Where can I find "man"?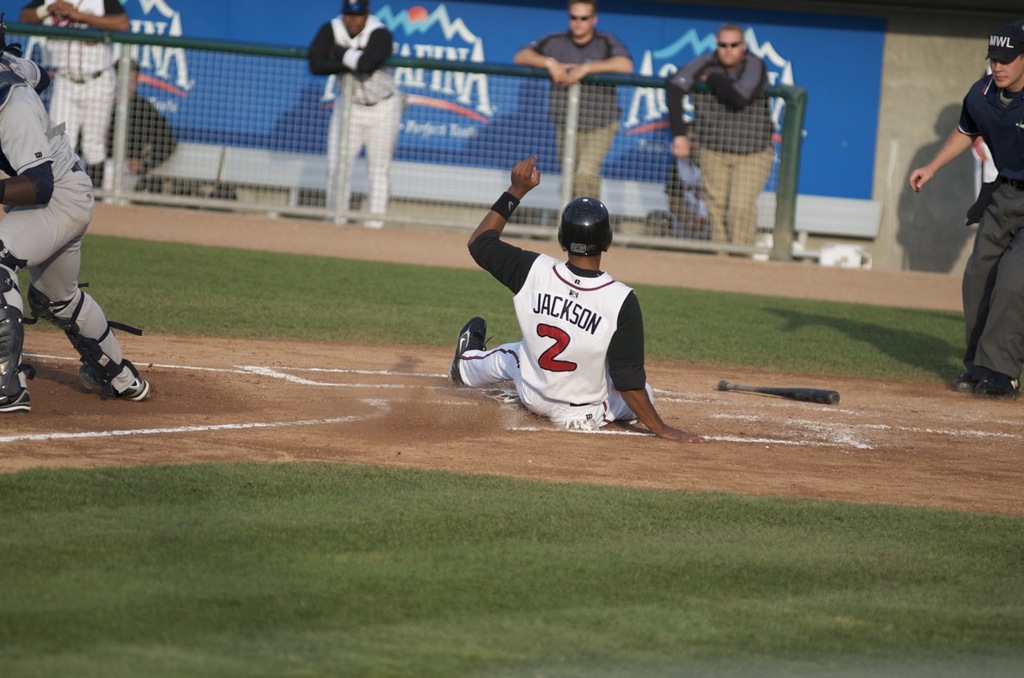
You can find it at [x1=518, y1=0, x2=637, y2=199].
